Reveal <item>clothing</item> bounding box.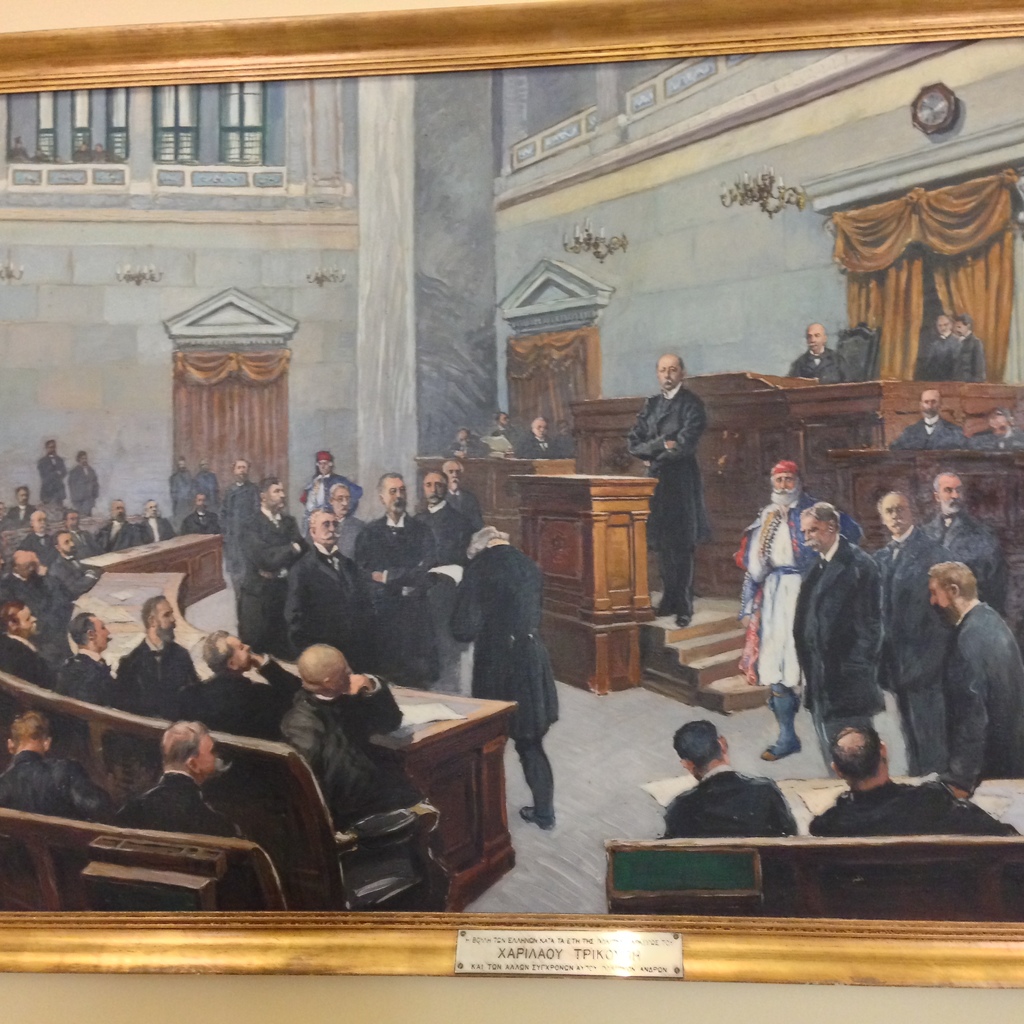
Revealed: crop(749, 507, 858, 582).
